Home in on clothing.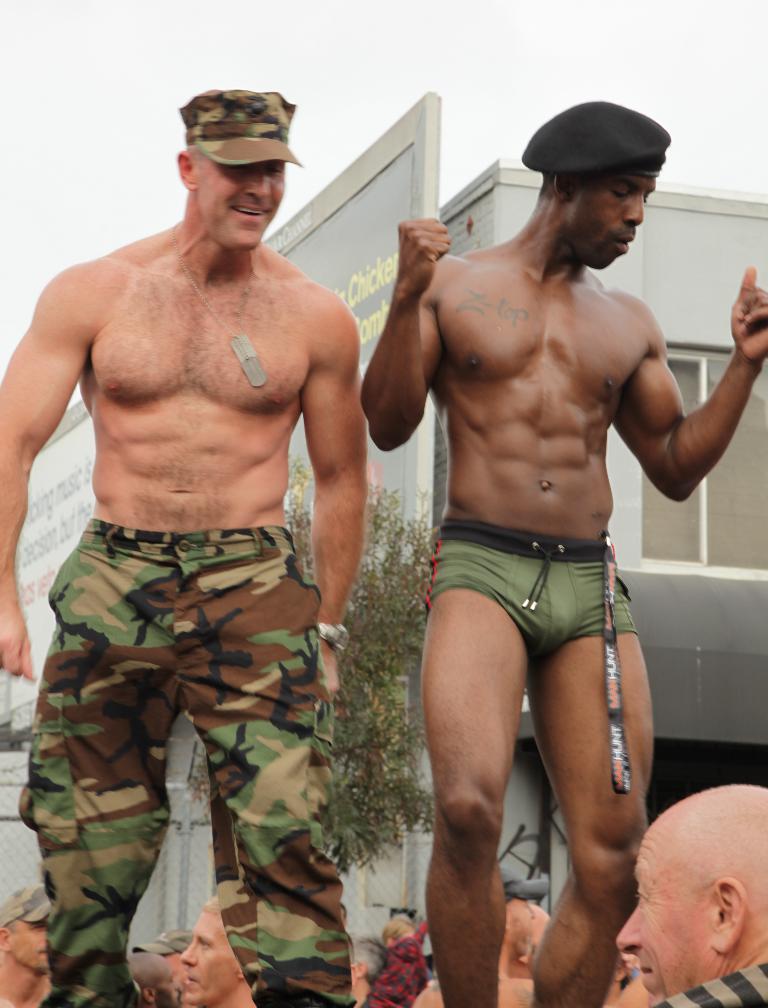
Homed in at x1=369 y1=931 x2=423 y2=1007.
